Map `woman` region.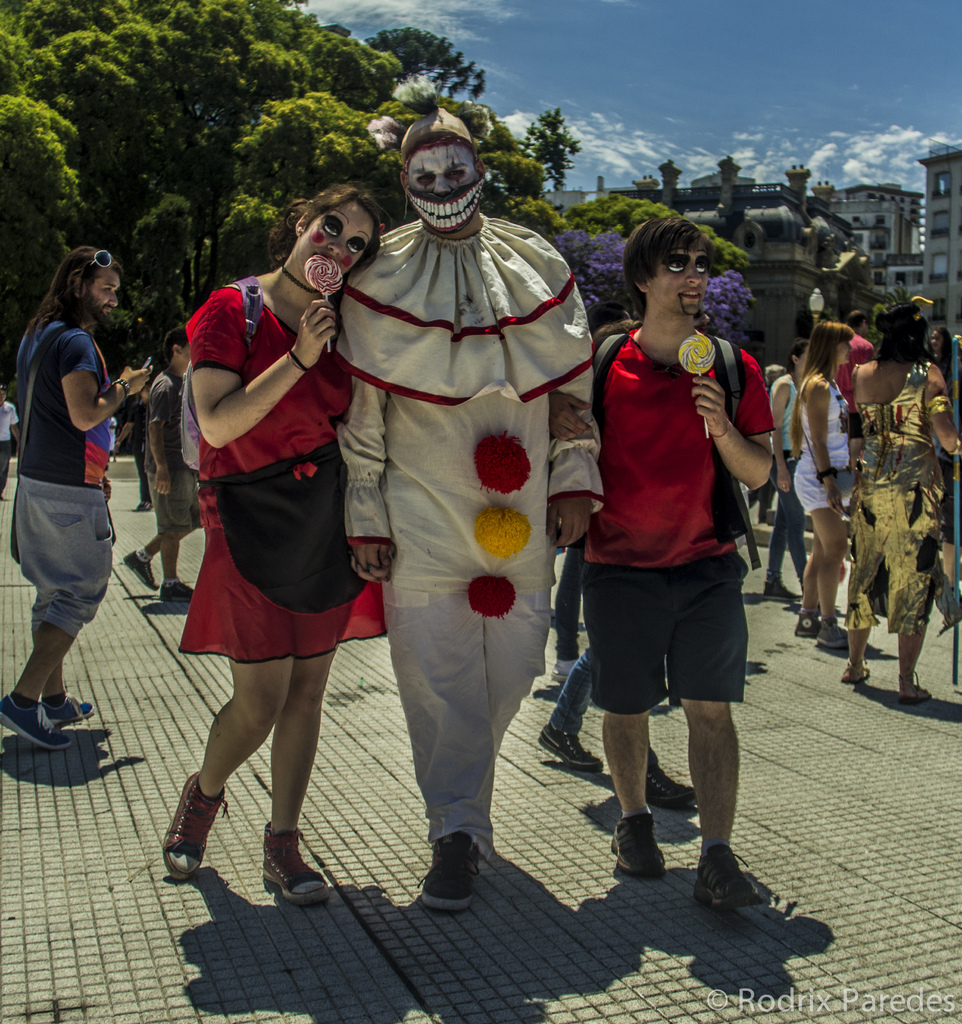
Mapped to bbox=(792, 323, 858, 659).
